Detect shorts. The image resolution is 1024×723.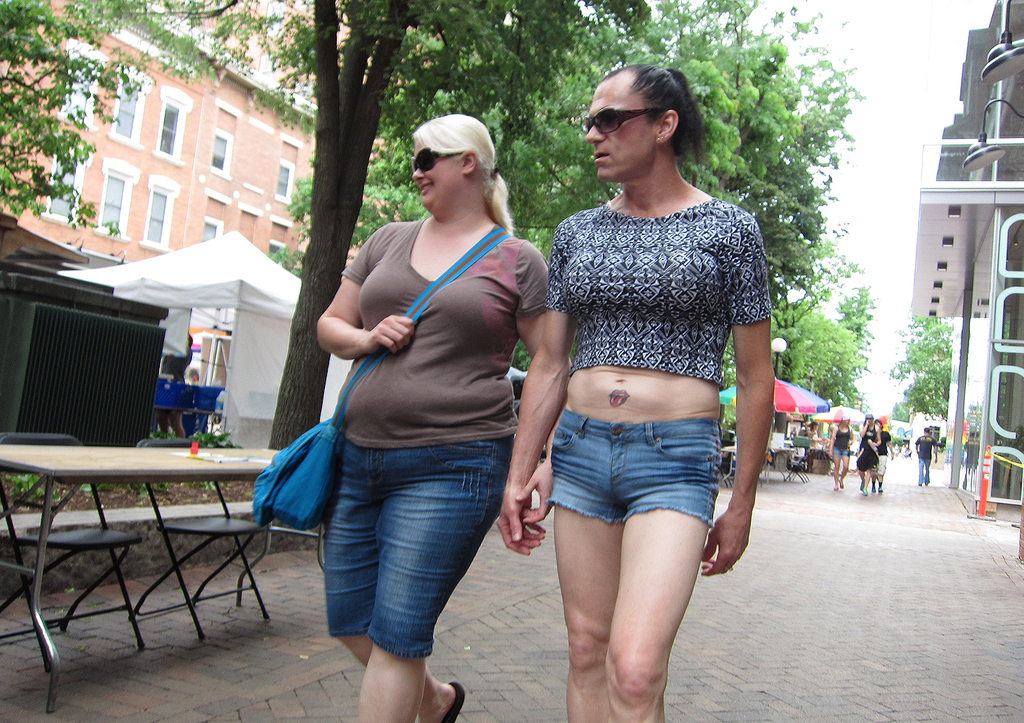
box=[873, 451, 887, 475].
